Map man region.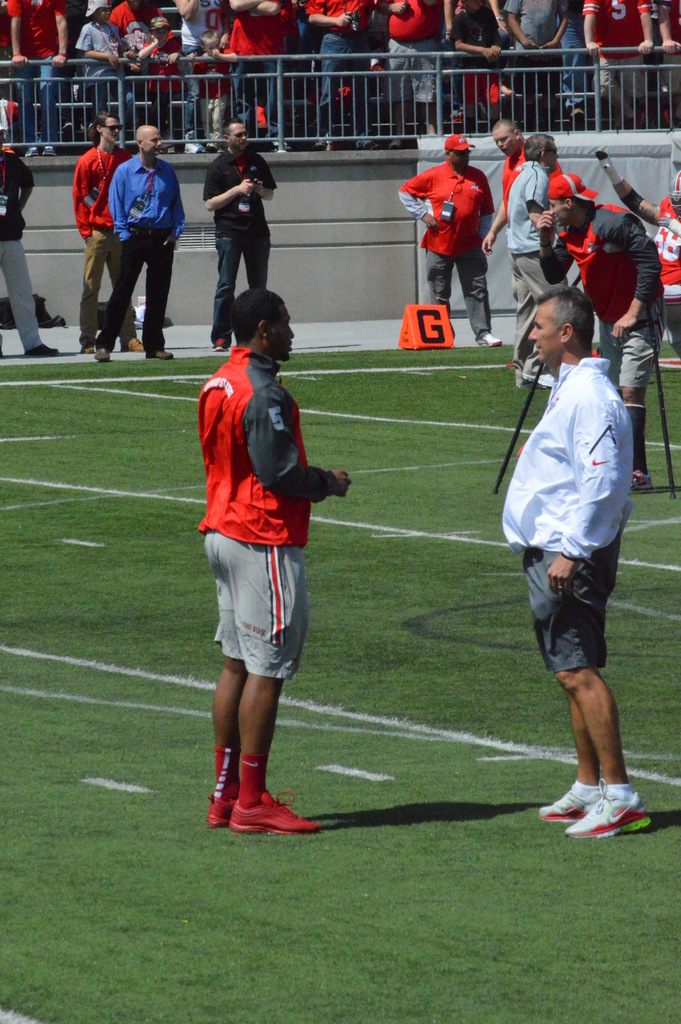
Mapped to (484, 122, 564, 253).
